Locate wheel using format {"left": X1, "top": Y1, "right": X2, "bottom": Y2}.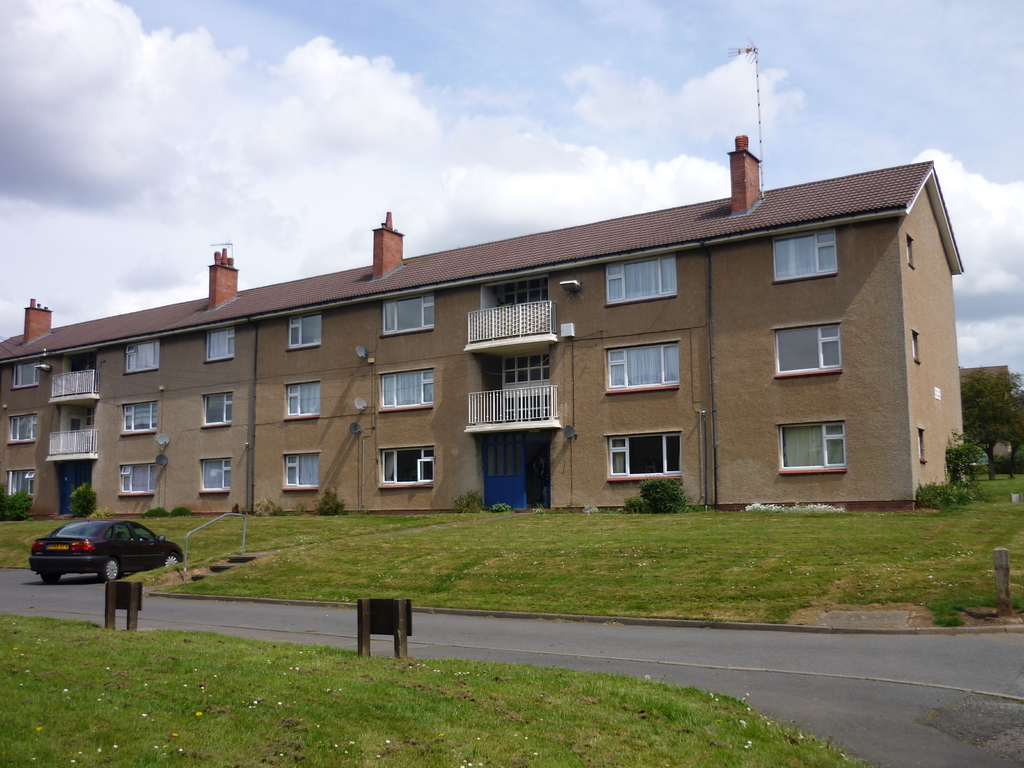
{"left": 102, "top": 559, "right": 119, "bottom": 580}.
